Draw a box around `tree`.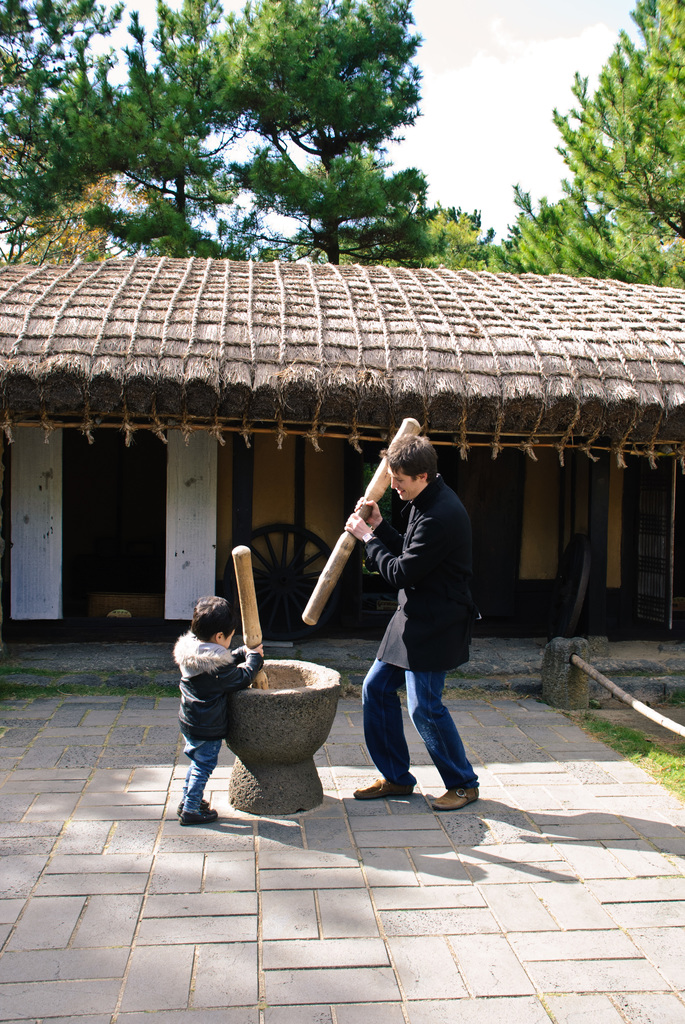
385 200 494 269.
